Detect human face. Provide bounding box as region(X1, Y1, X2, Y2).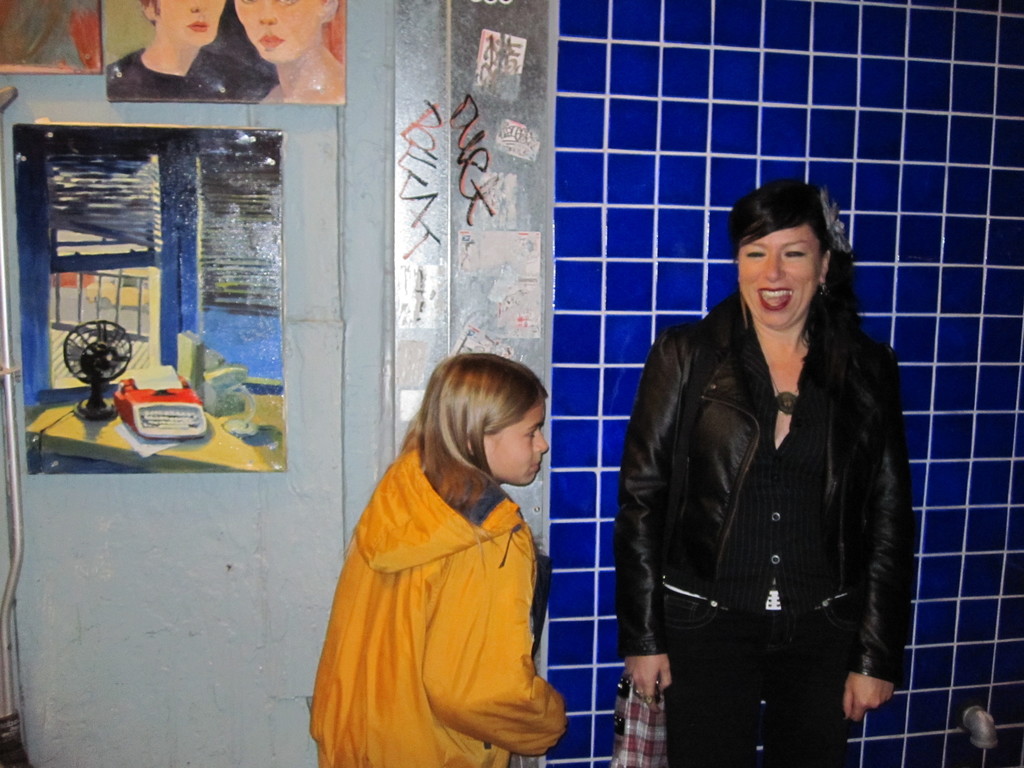
region(739, 225, 822, 330).
